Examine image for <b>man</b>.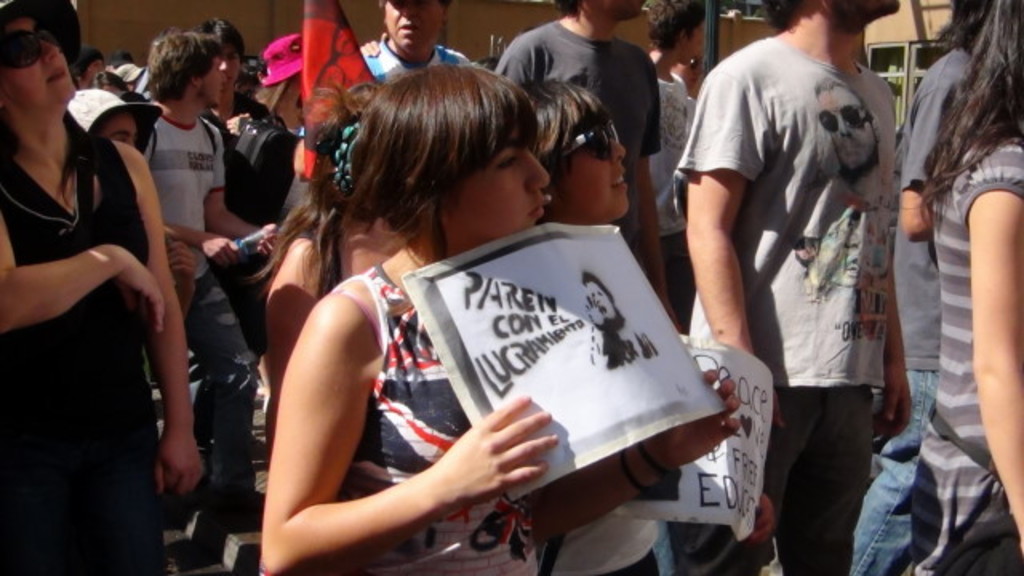
Examination result: BBox(494, 0, 677, 325).
